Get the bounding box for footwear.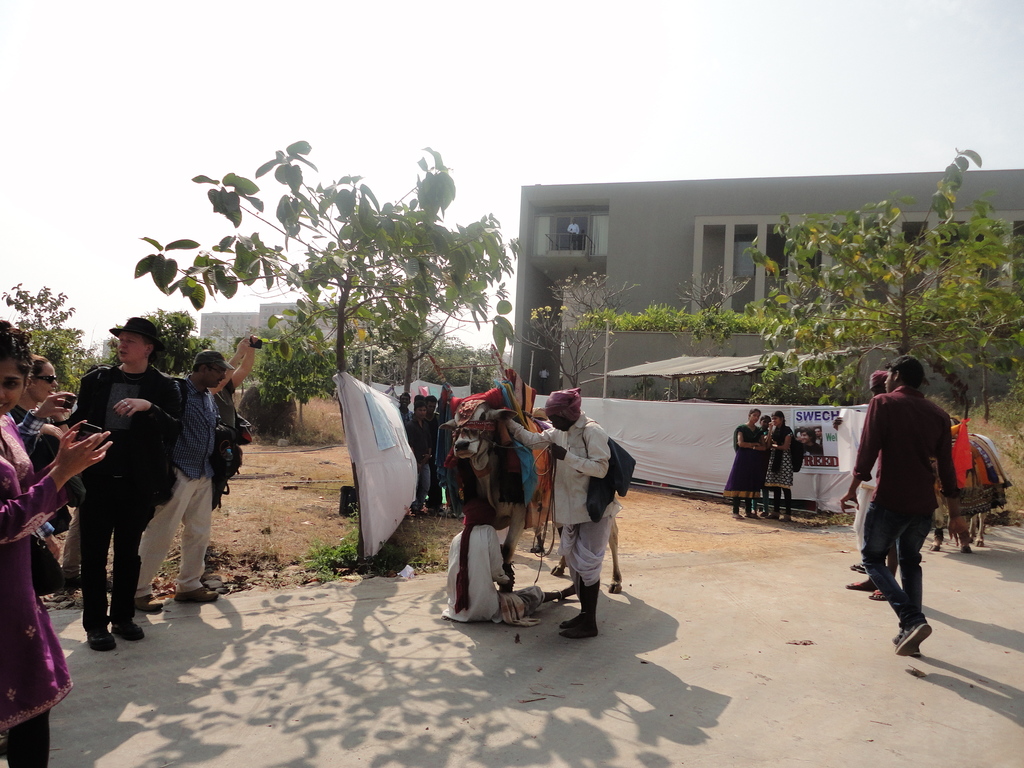
{"left": 179, "top": 585, "right": 222, "bottom": 602}.
